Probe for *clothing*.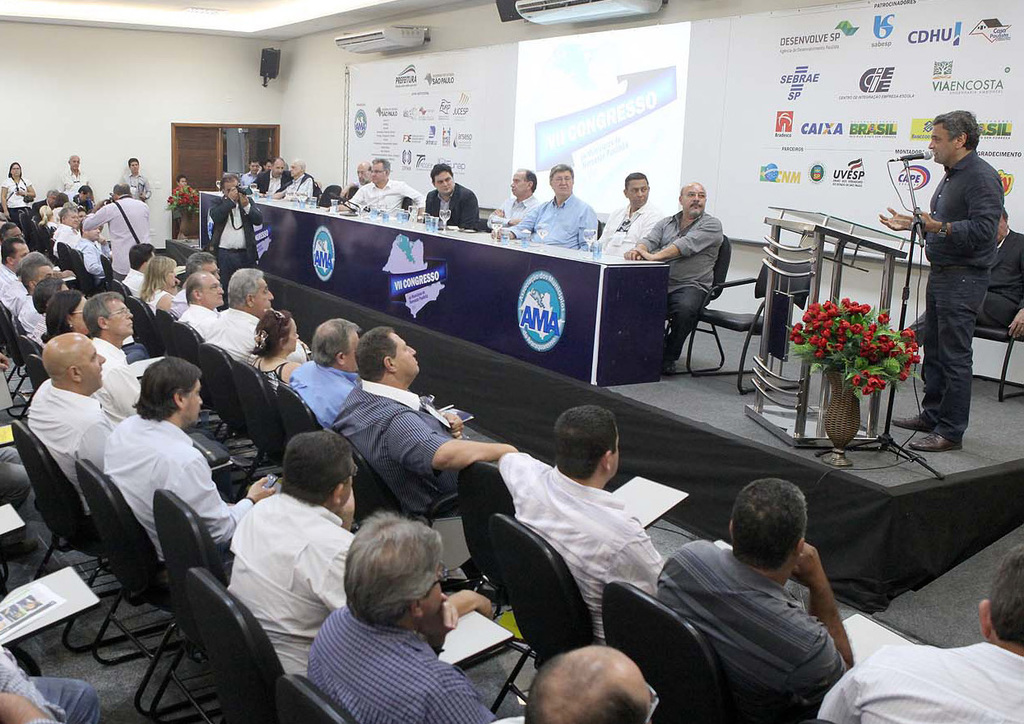
Probe result: left=64, top=164, right=90, bottom=205.
